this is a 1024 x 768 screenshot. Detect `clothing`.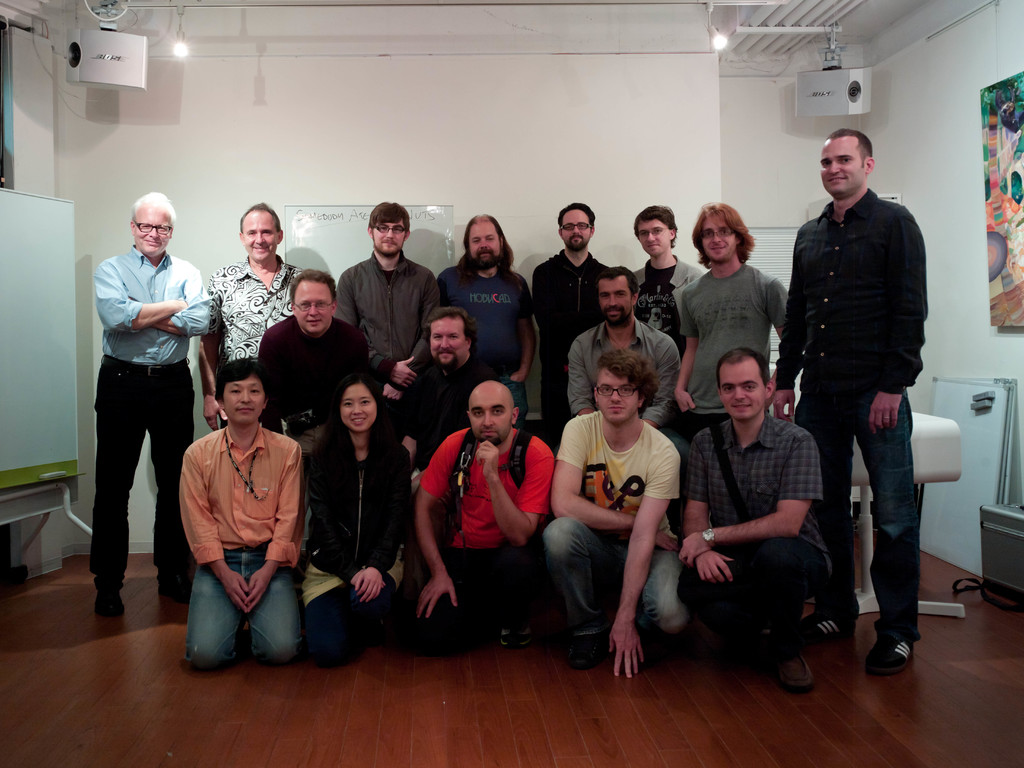
<region>303, 429, 408, 650</region>.
